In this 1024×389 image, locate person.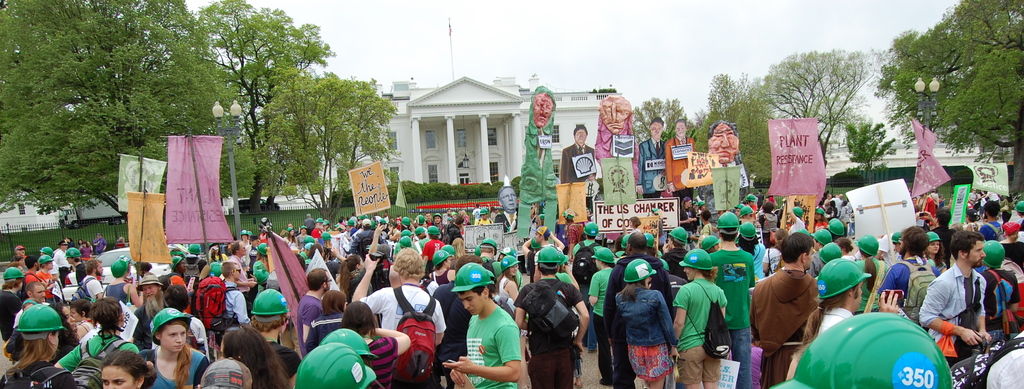
Bounding box: <bbox>223, 241, 260, 288</bbox>.
